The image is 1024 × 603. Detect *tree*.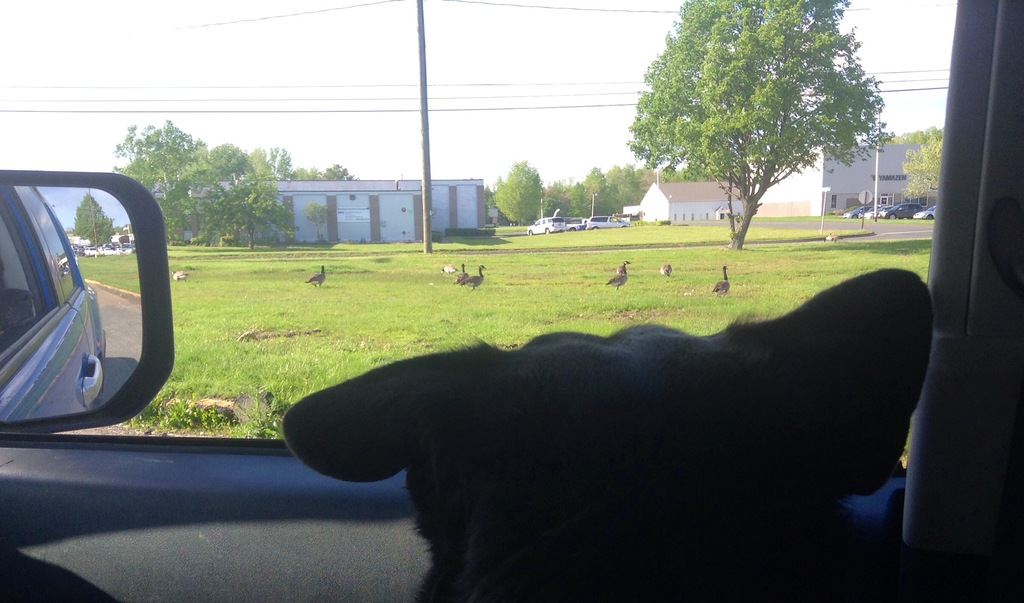
Detection: [616,167,641,206].
